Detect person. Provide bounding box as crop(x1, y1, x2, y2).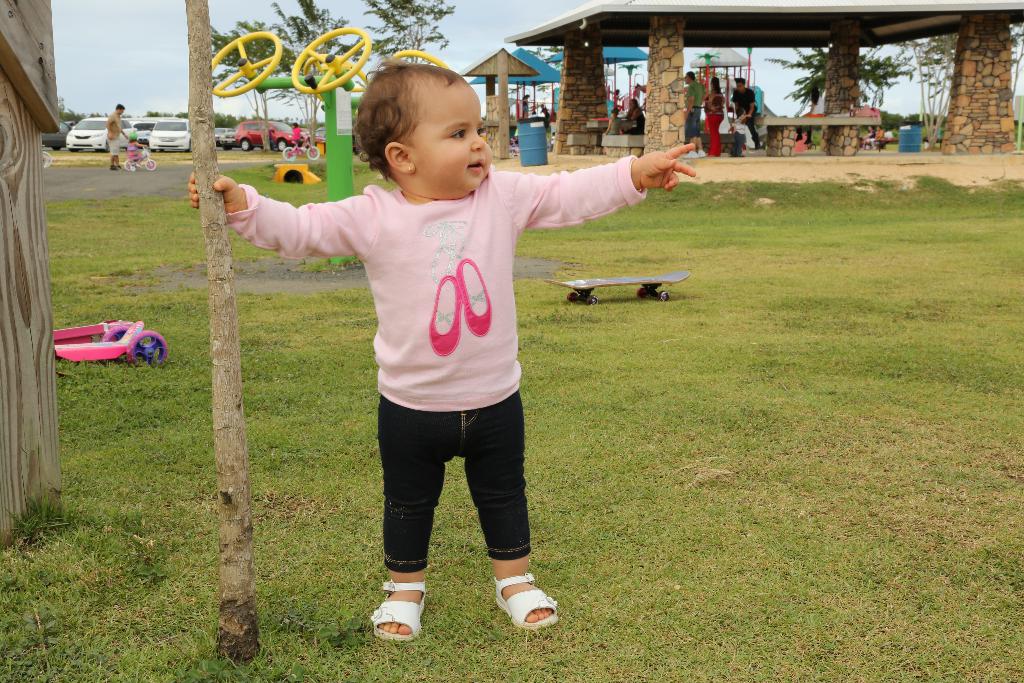
crop(598, 105, 621, 136).
